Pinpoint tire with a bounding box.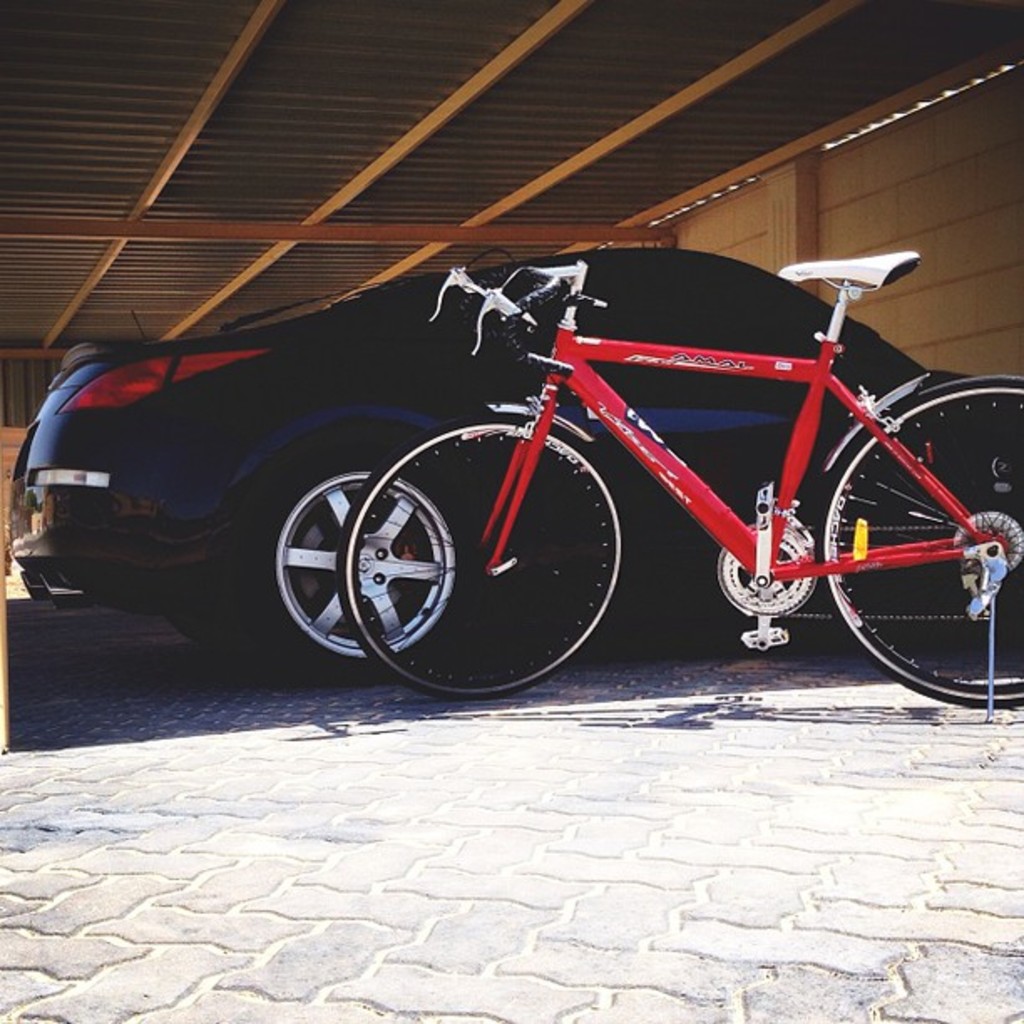
(left=812, top=375, right=1022, bottom=708).
